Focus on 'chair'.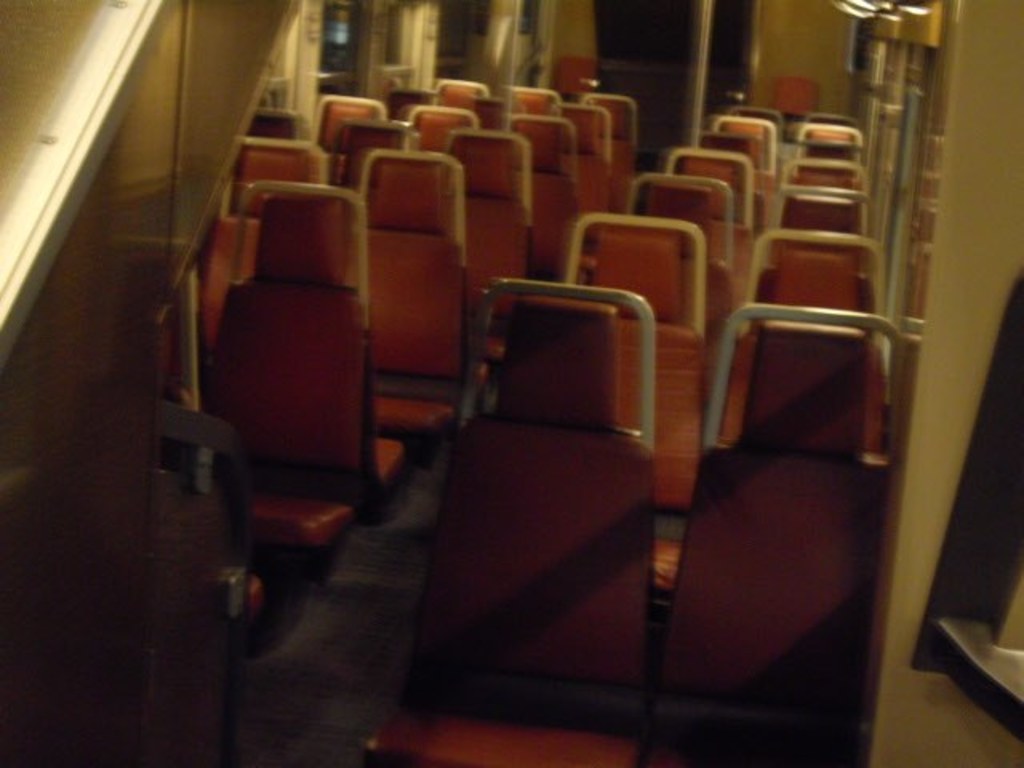
Focused at locate(310, 90, 392, 187).
